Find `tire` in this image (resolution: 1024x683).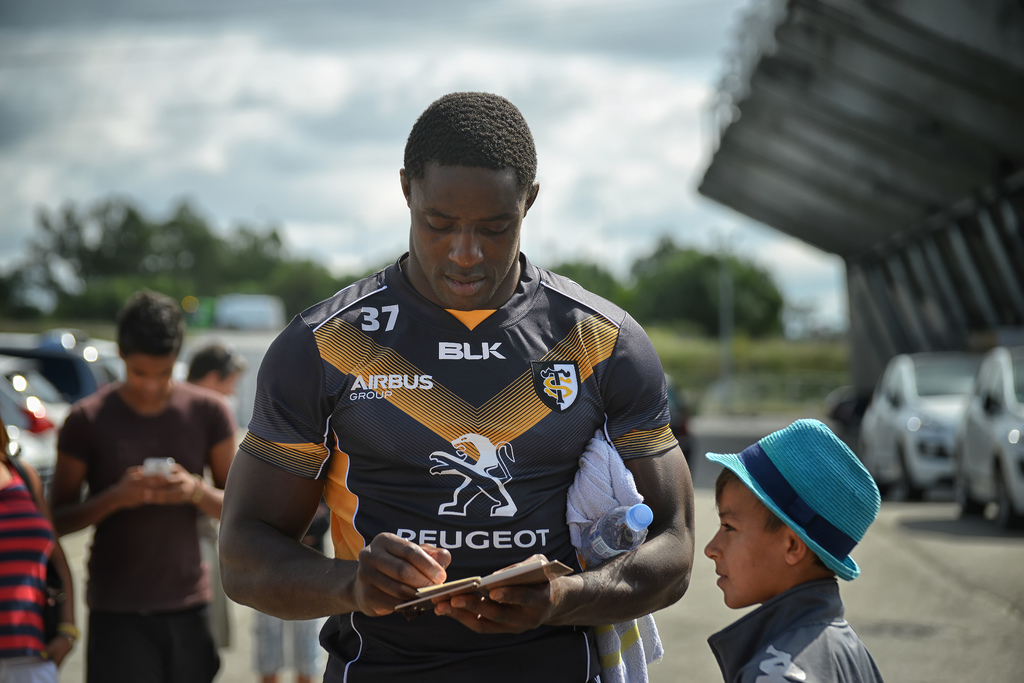
998,463,1012,523.
